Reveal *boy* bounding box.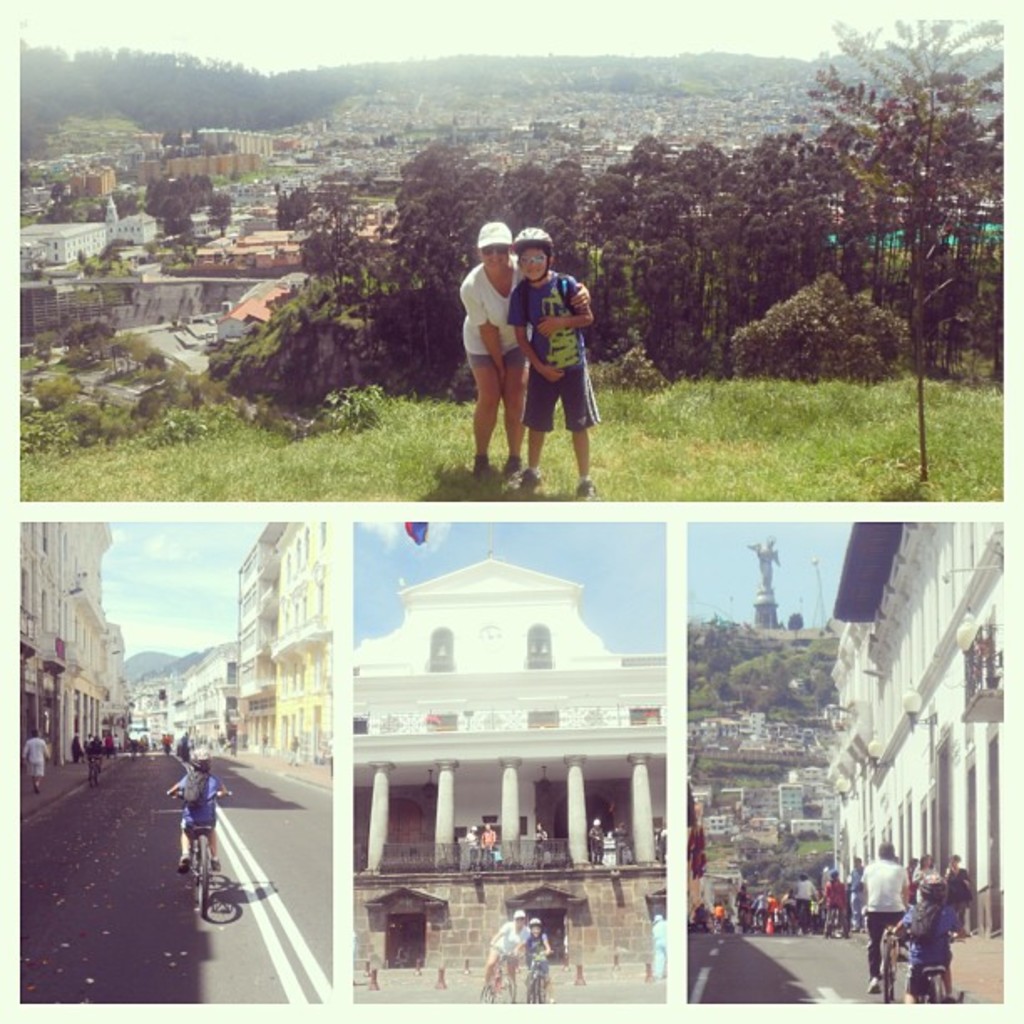
Revealed: l=510, t=231, r=592, b=494.
